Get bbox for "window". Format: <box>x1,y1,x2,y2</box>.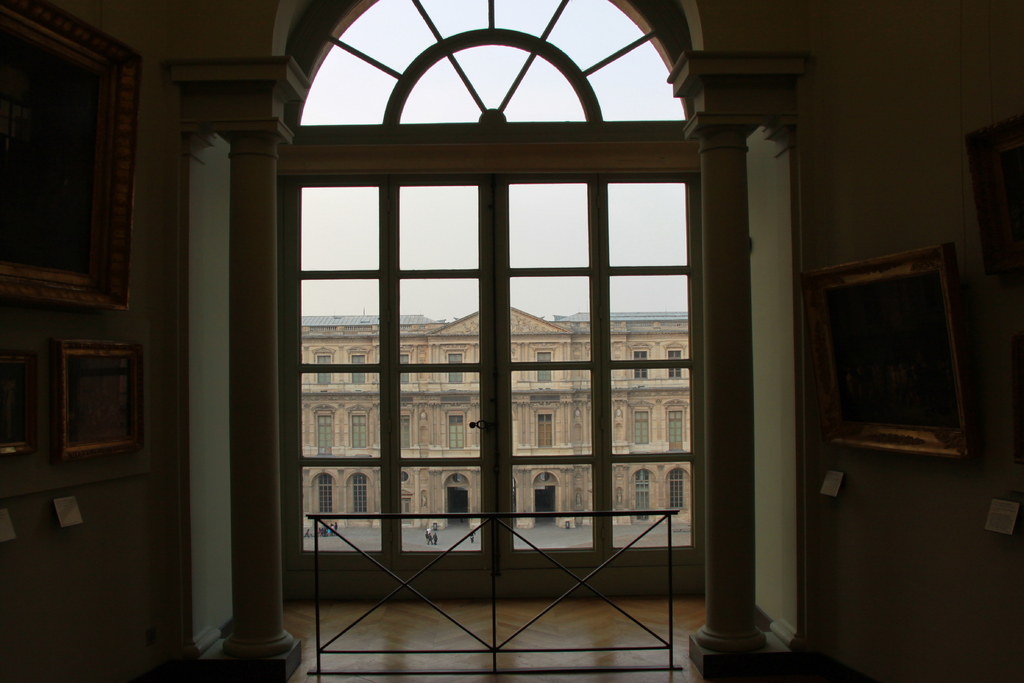
<box>535,407,557,446</box>.
